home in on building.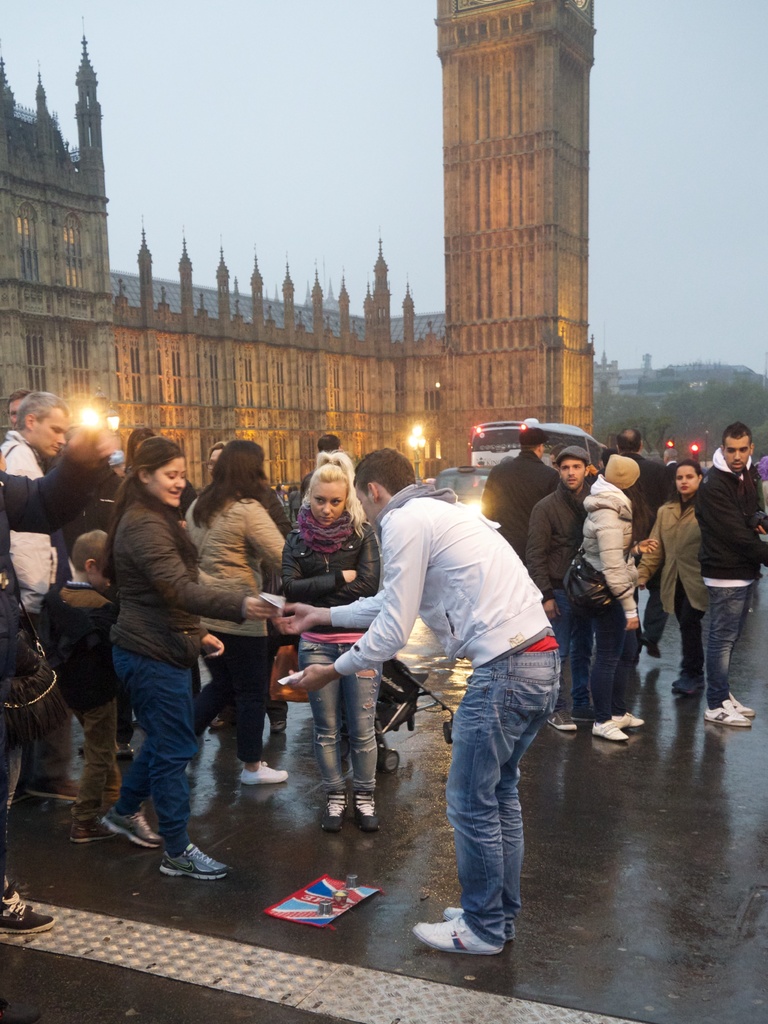
Homed in at <region>0, 35, 122, 433</region>.
